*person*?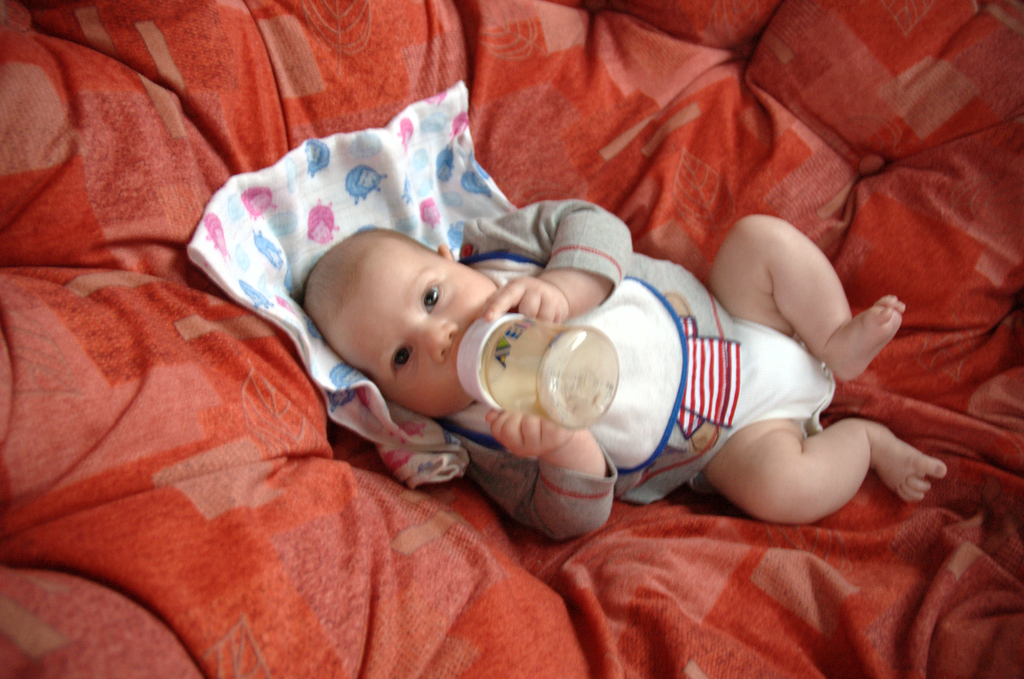
Rect(301, 198, 944, 543)
